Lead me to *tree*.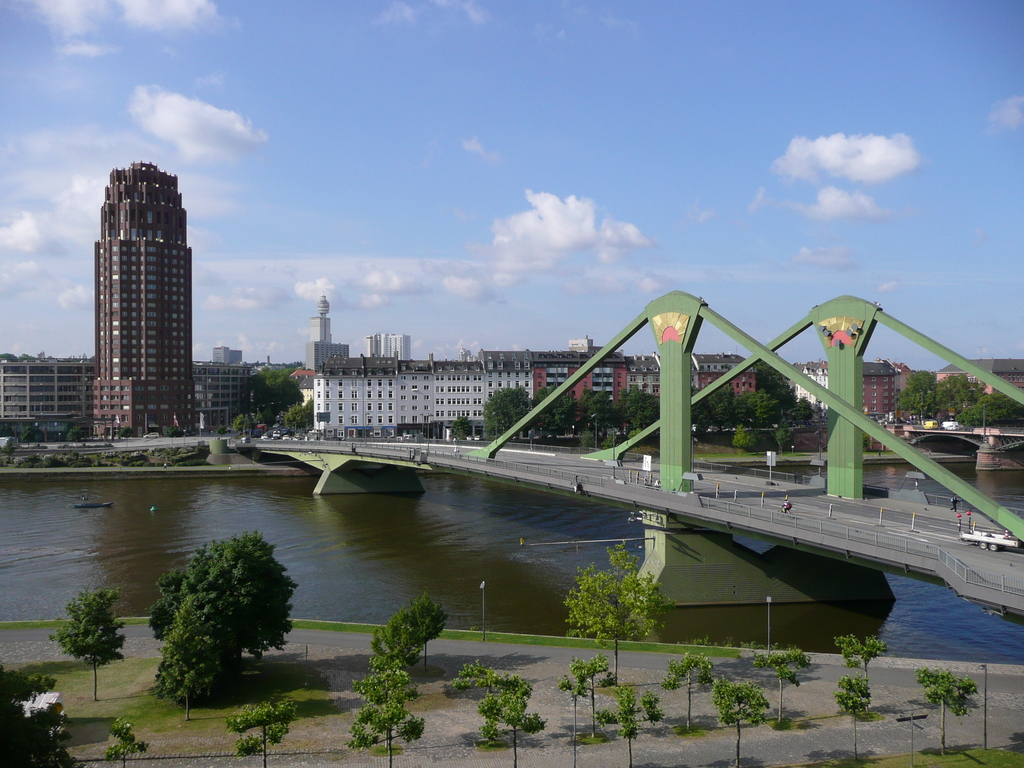
Lead to 575, 657, 615, 737.
